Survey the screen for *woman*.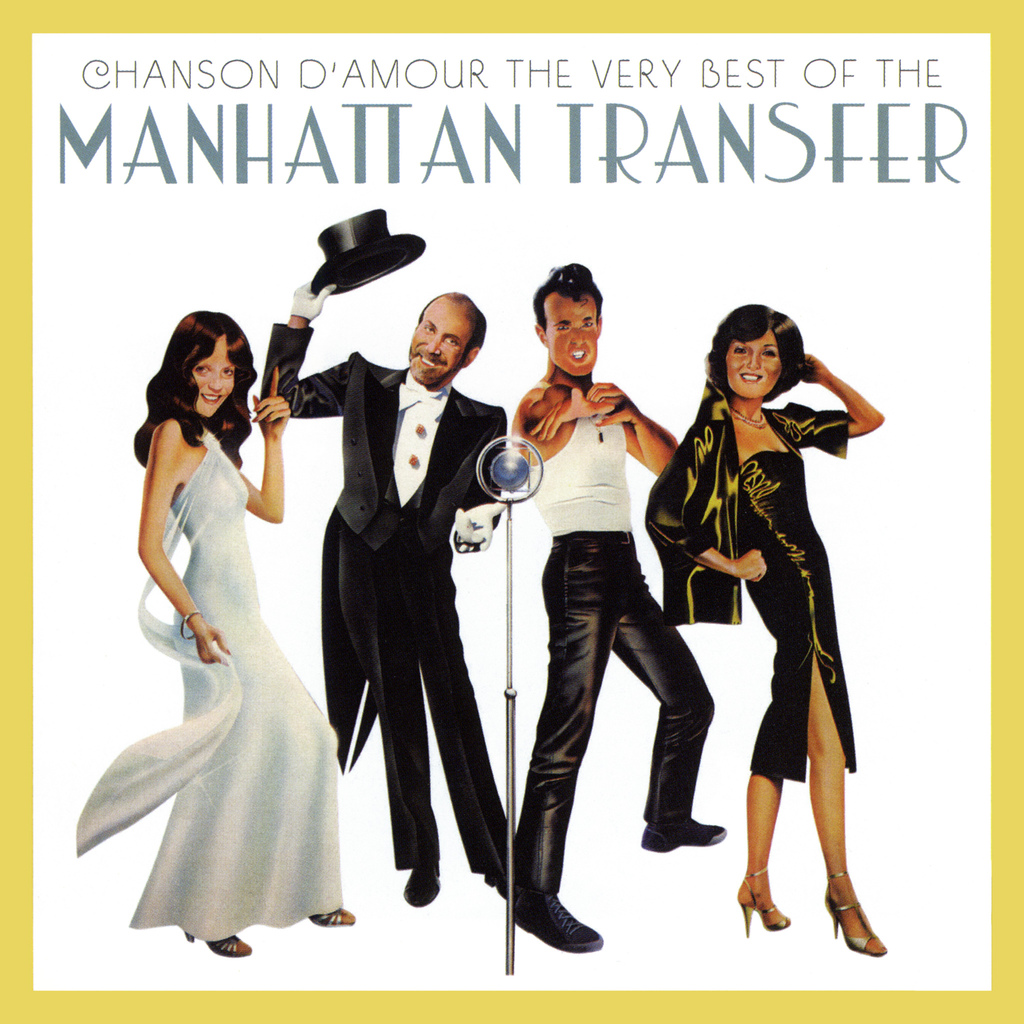
Survey found: [76,312,363,947].
